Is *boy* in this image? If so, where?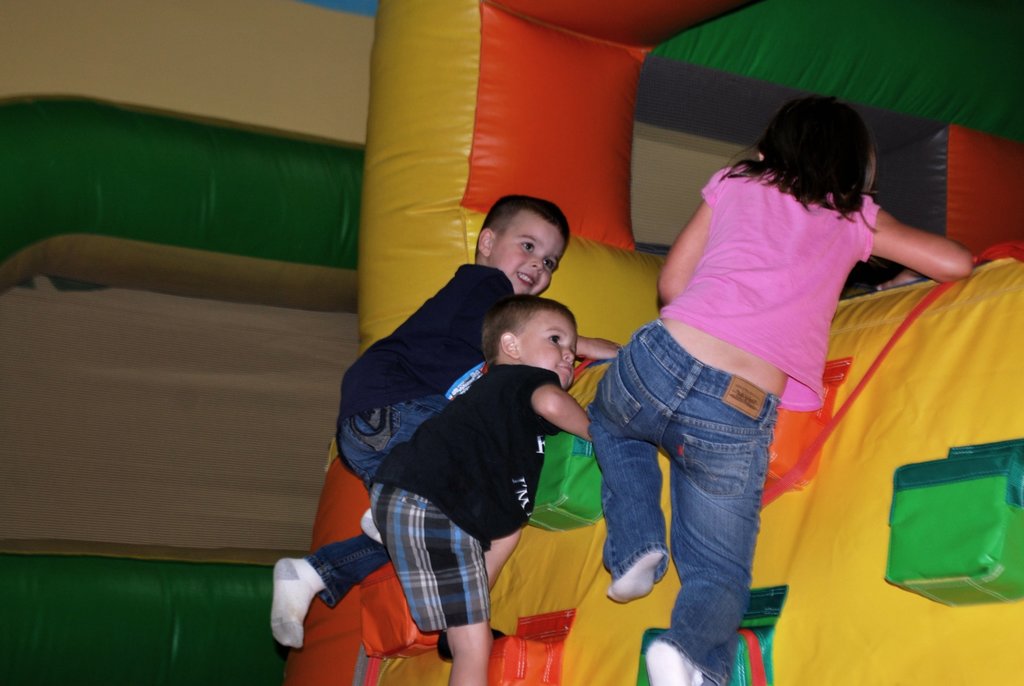
Yes, at box(262, 300, 602, 685).
